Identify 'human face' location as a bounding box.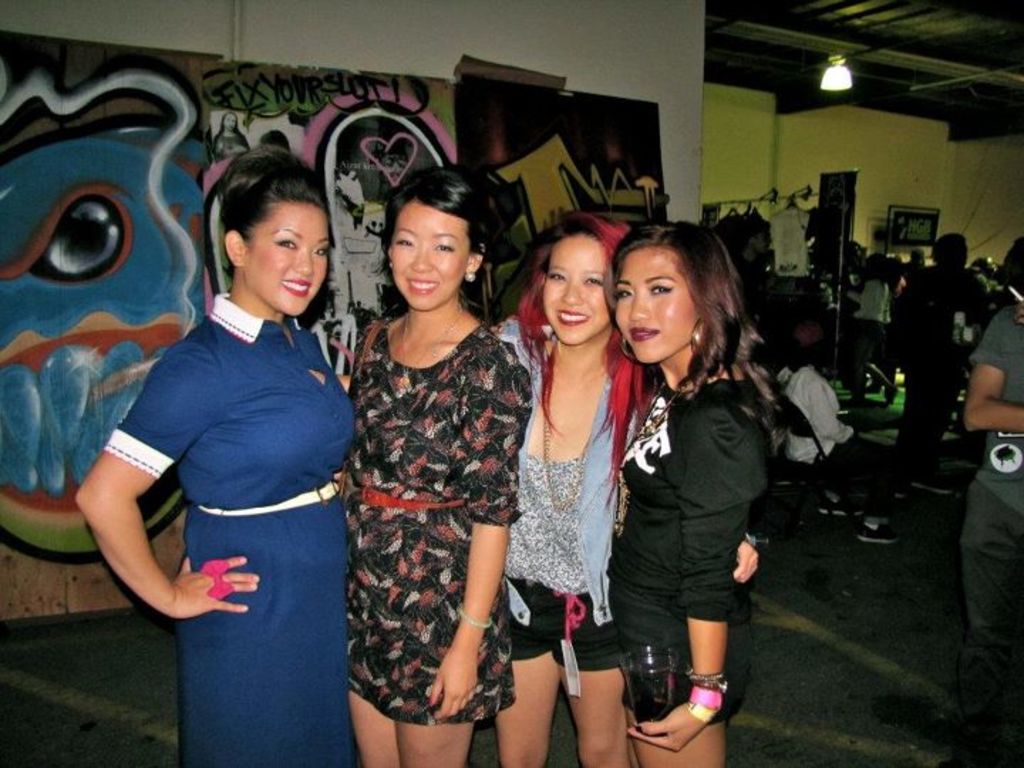
[x1=614, y1=245, x2=701, y2=366].
